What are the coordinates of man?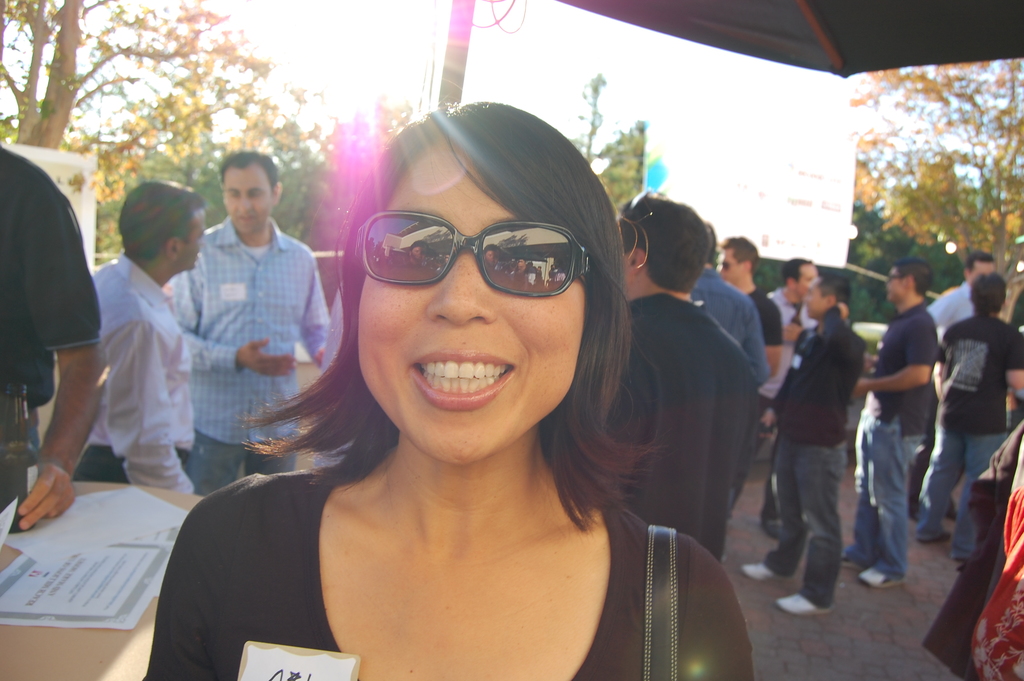
[x1=739, y1=275, x2=867, y2=614].
